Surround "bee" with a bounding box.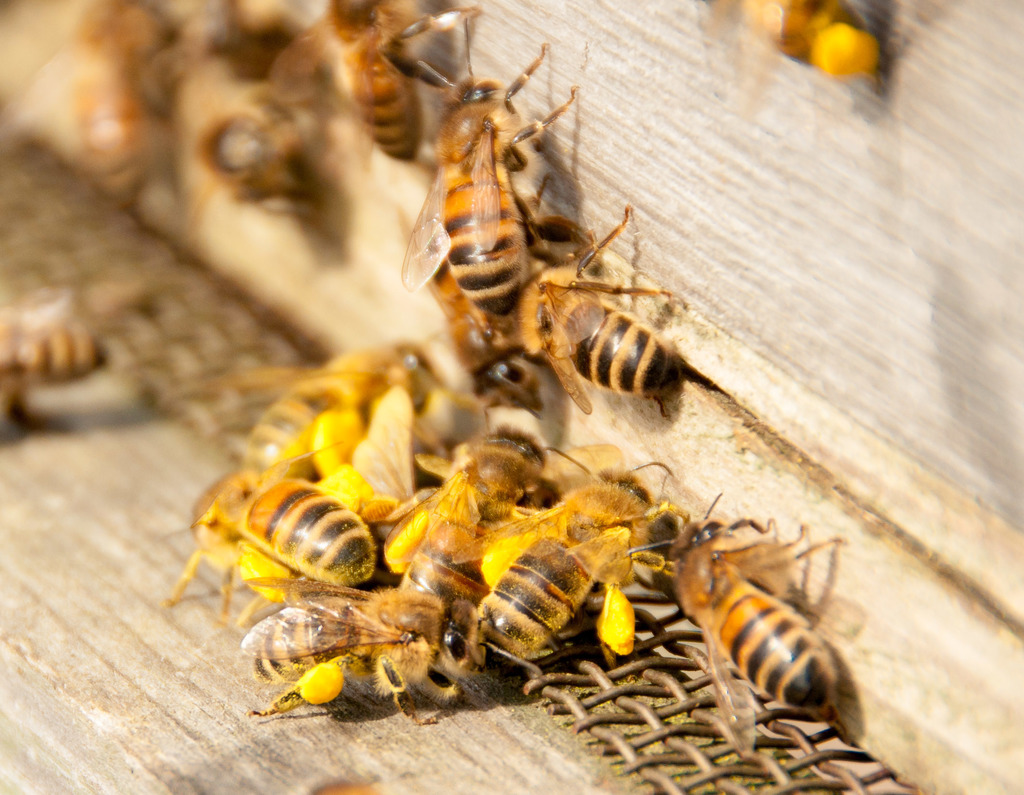
bbox(227, 318, 445, 484).
